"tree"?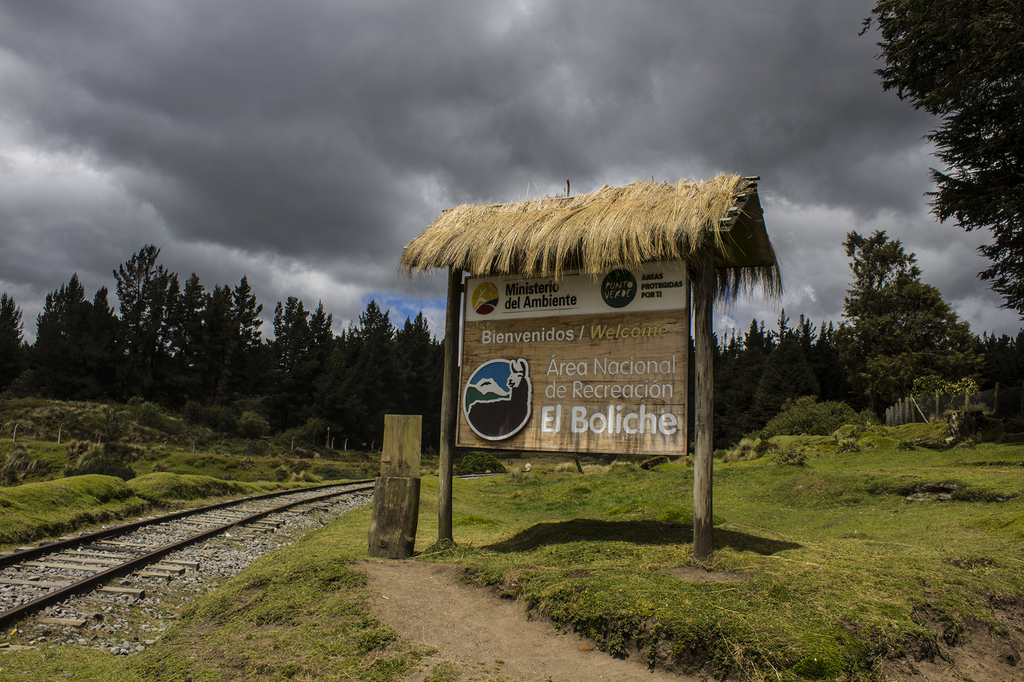
bbox=(910, 370, 977, 427)
